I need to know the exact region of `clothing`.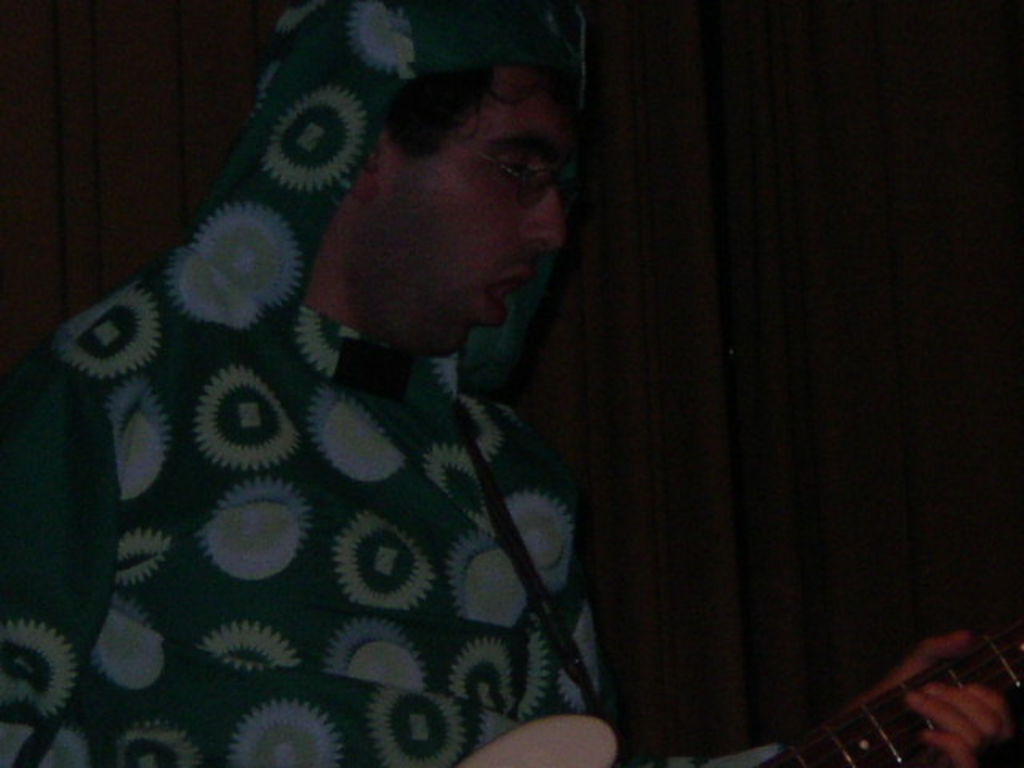
Region: rect(0, 0, 790, 766).
